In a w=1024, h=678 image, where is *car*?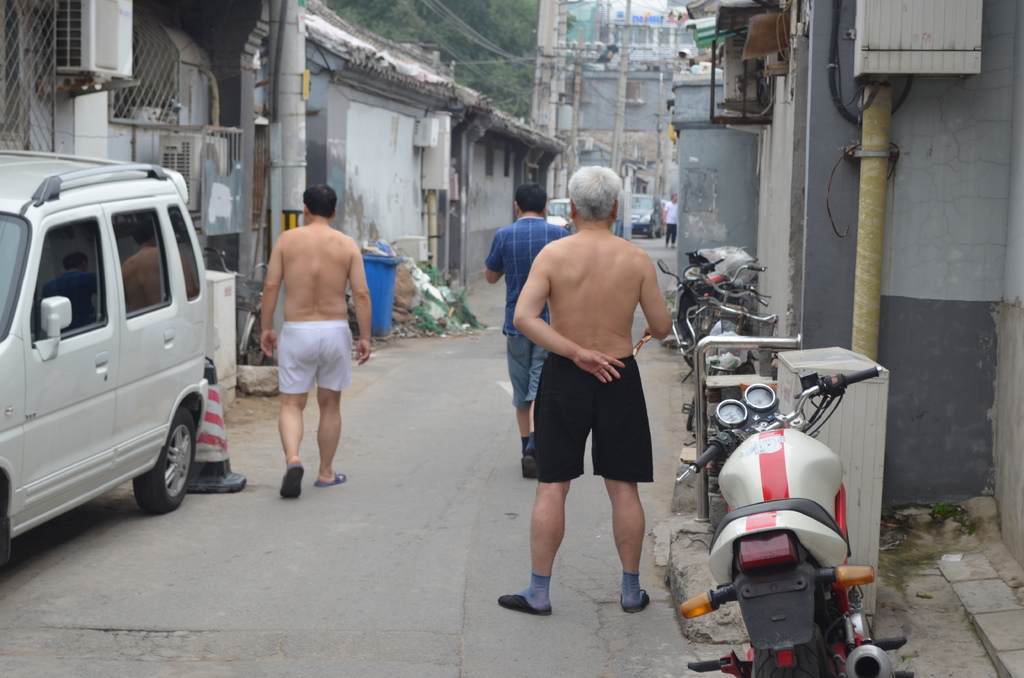
bbox=(628, 194, 666, 239).
